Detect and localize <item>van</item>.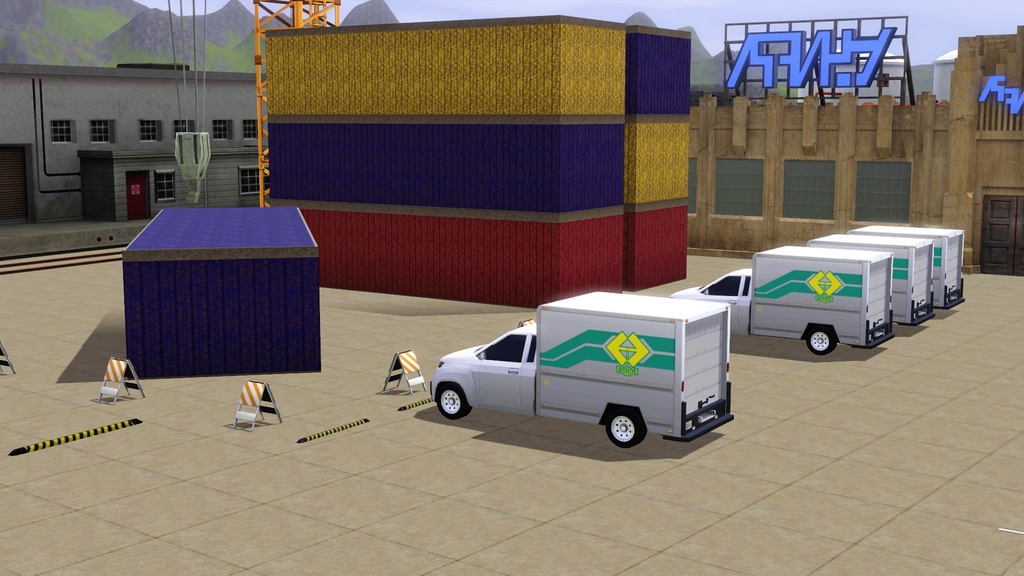
Localized at locate(426, 287, 735, 449).
